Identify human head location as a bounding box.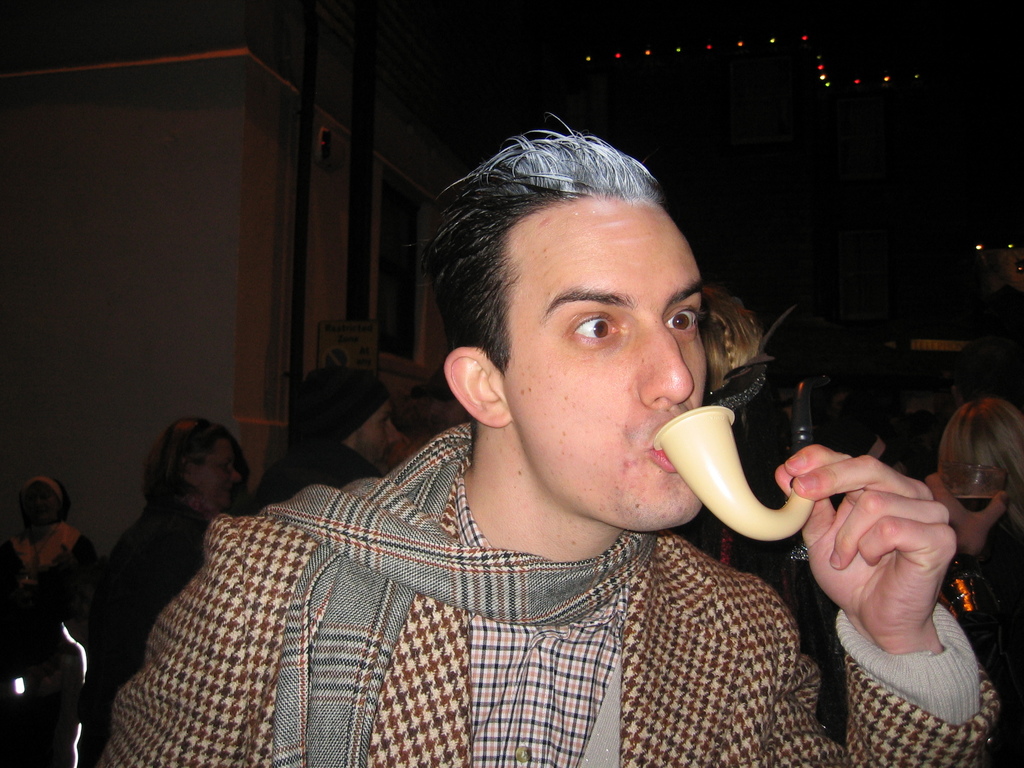
696 287 759 389.
